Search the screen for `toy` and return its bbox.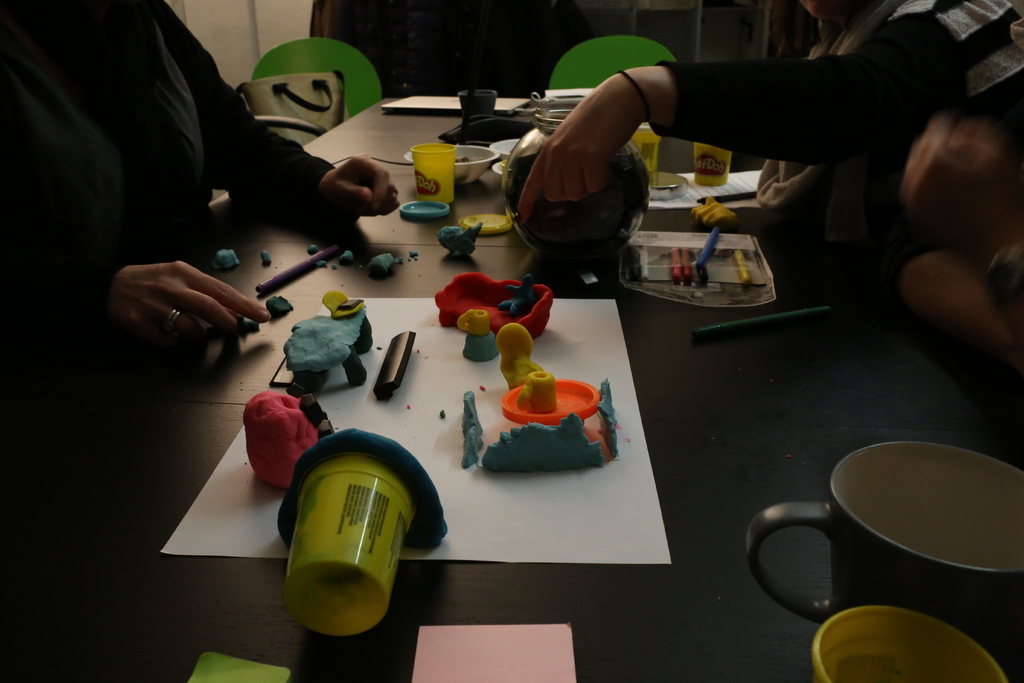
Found: select_region(454, 304, 504, 370).
